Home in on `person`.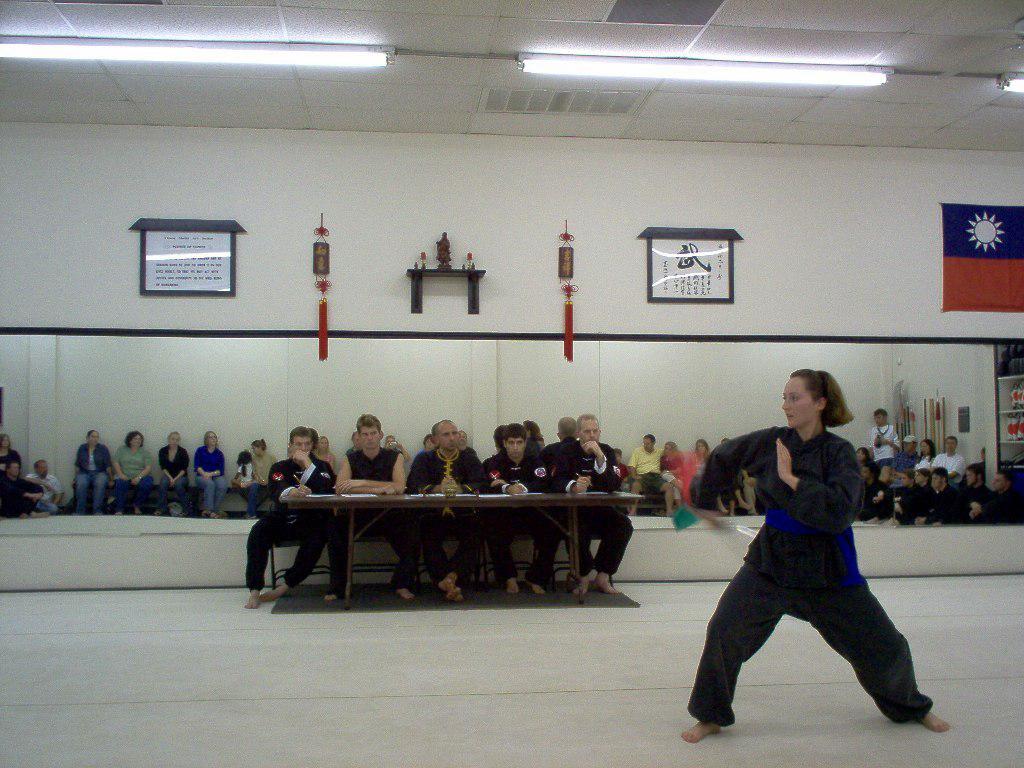
Homed in at [left=156, top=434, right=191, bottom=519].
